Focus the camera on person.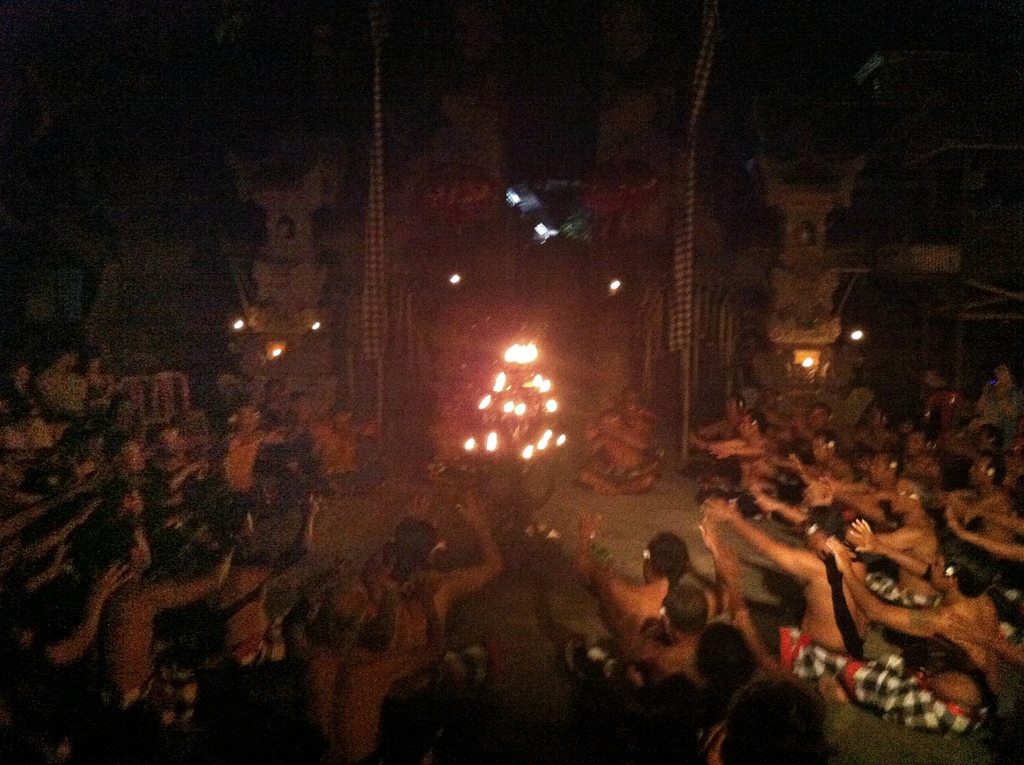
Focus region: 703:474:866:680.
